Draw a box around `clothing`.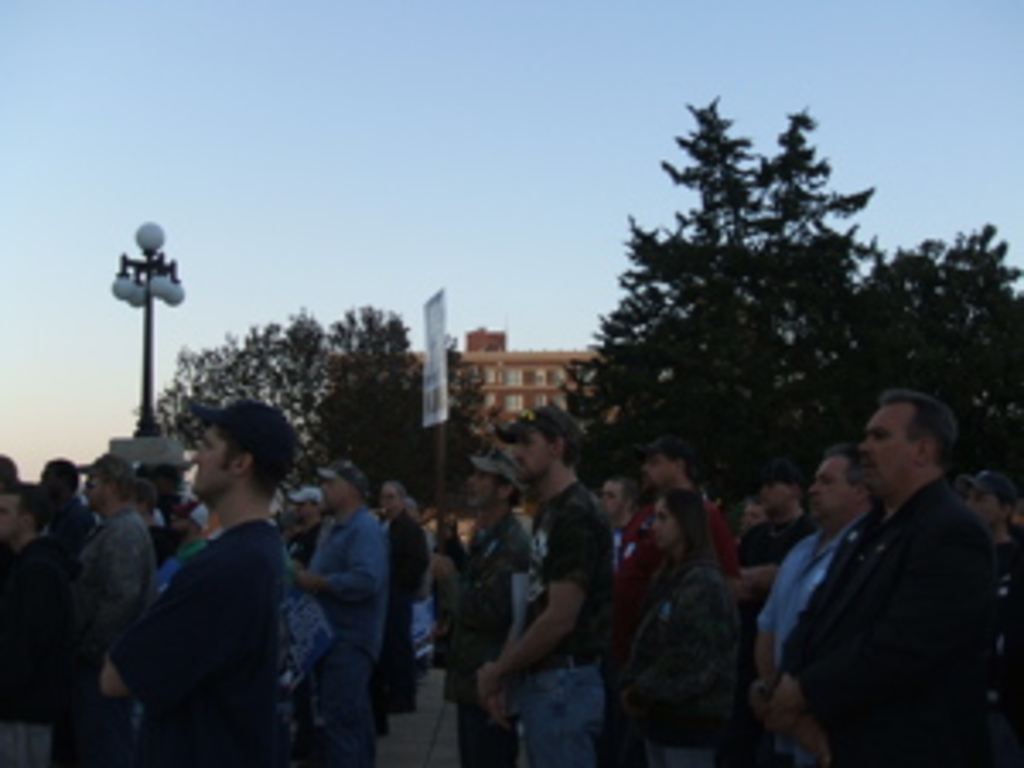
bbox(311, 519, 382, 727).
